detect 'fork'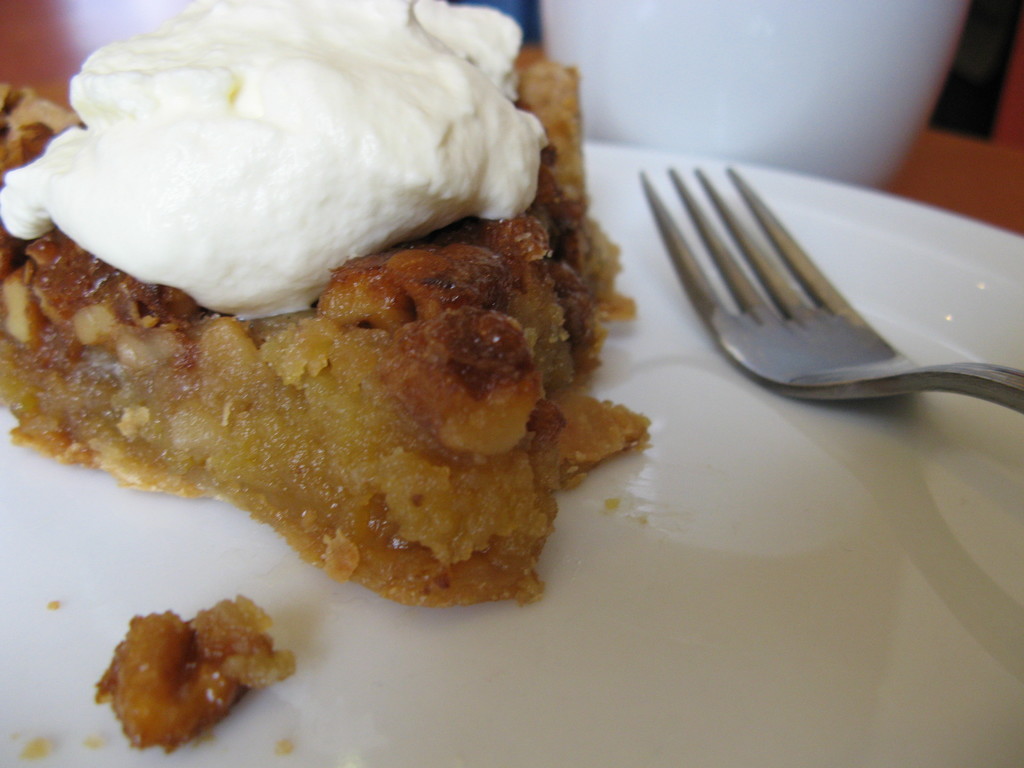
{"x1": 630, "y1": 162, "x2": 1023, "y2": 414}
